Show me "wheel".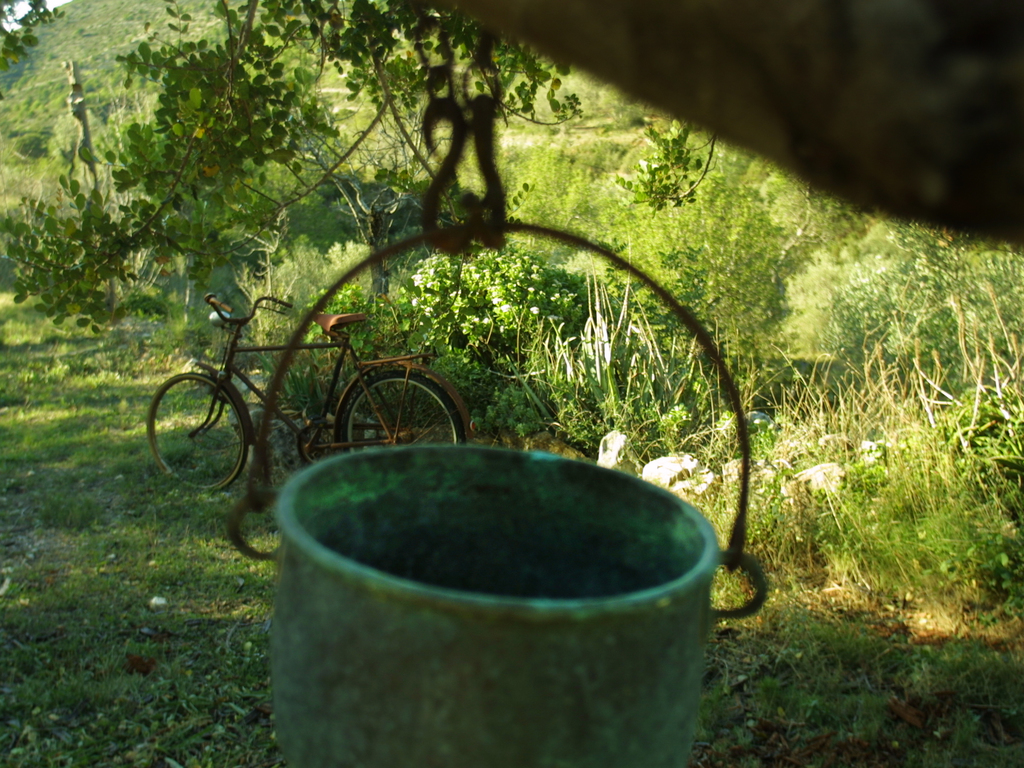
"wheel" is here: bbox=(154, 367, 237, 500).
